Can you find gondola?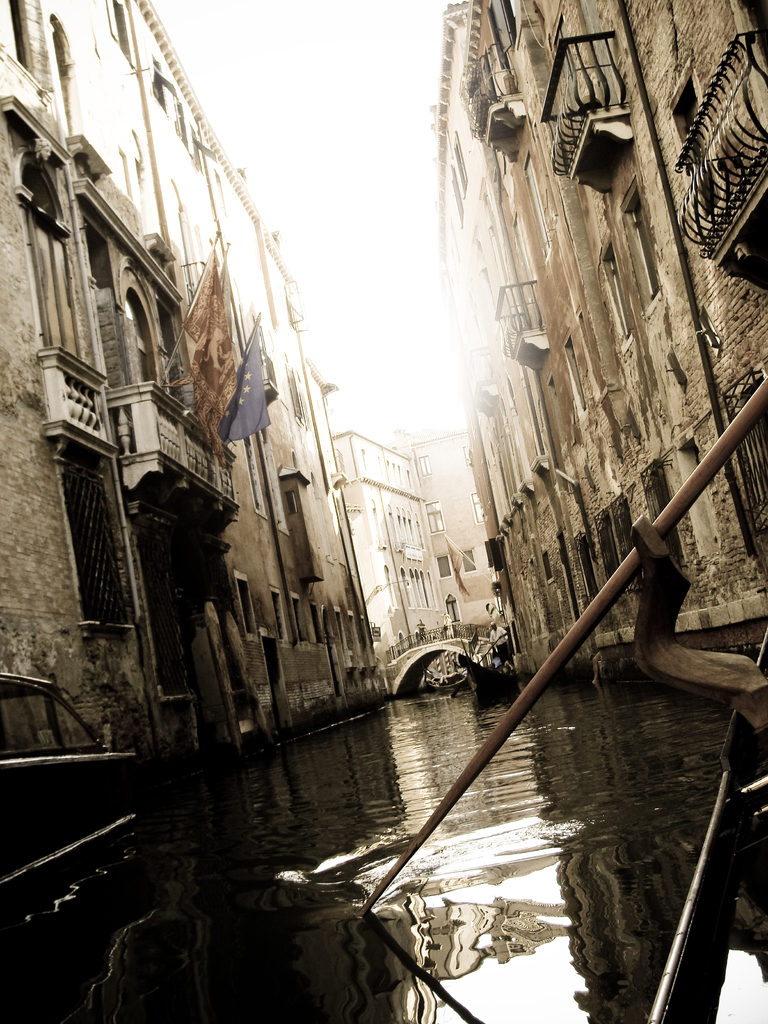
Yes, bounding box: select_region(458, 657, 520, 686).
